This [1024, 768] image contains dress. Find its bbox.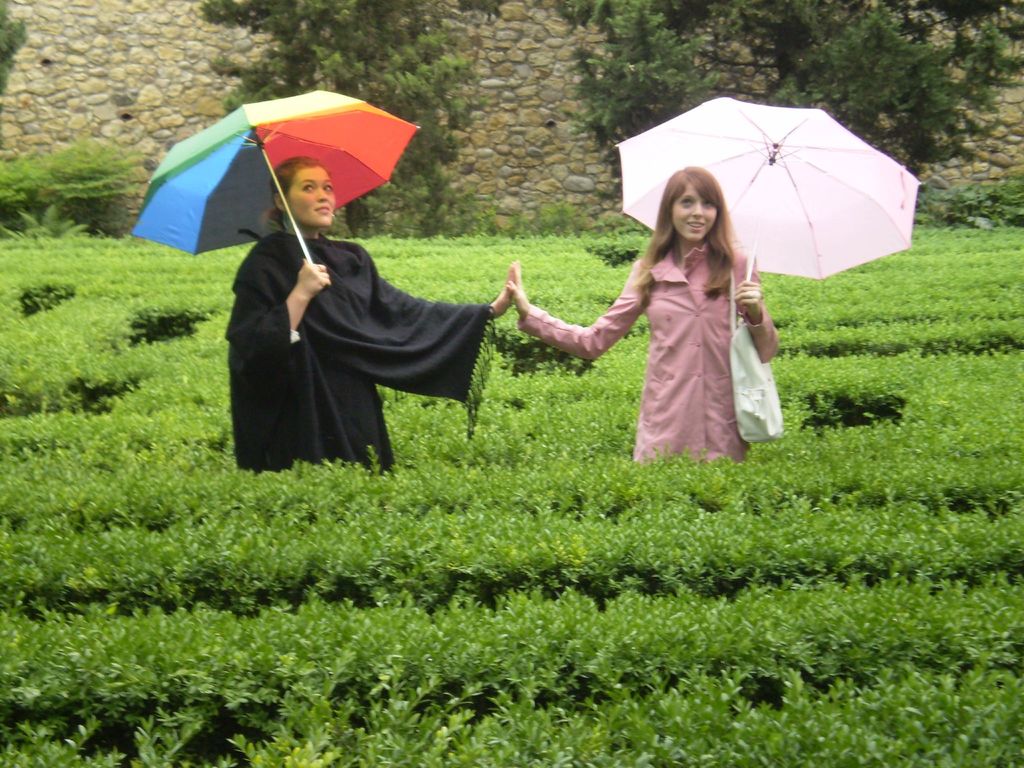
<bbox>513, 243, 778, 467</bbox>.
